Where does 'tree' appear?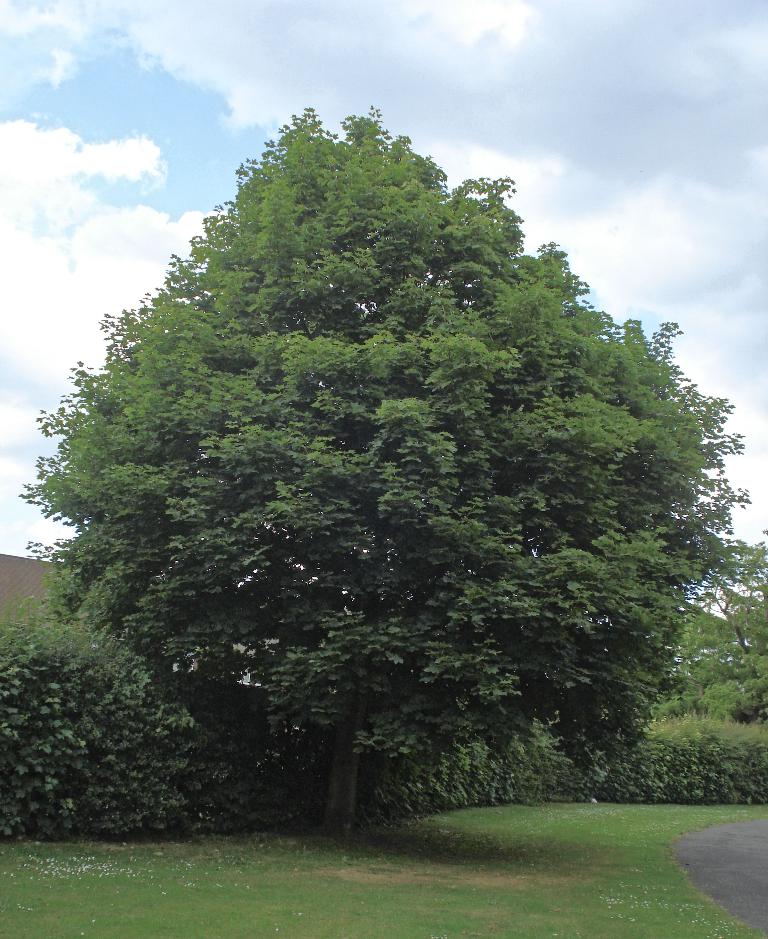
Appears at x1=23 y1=107 x2=740 y2=842.
